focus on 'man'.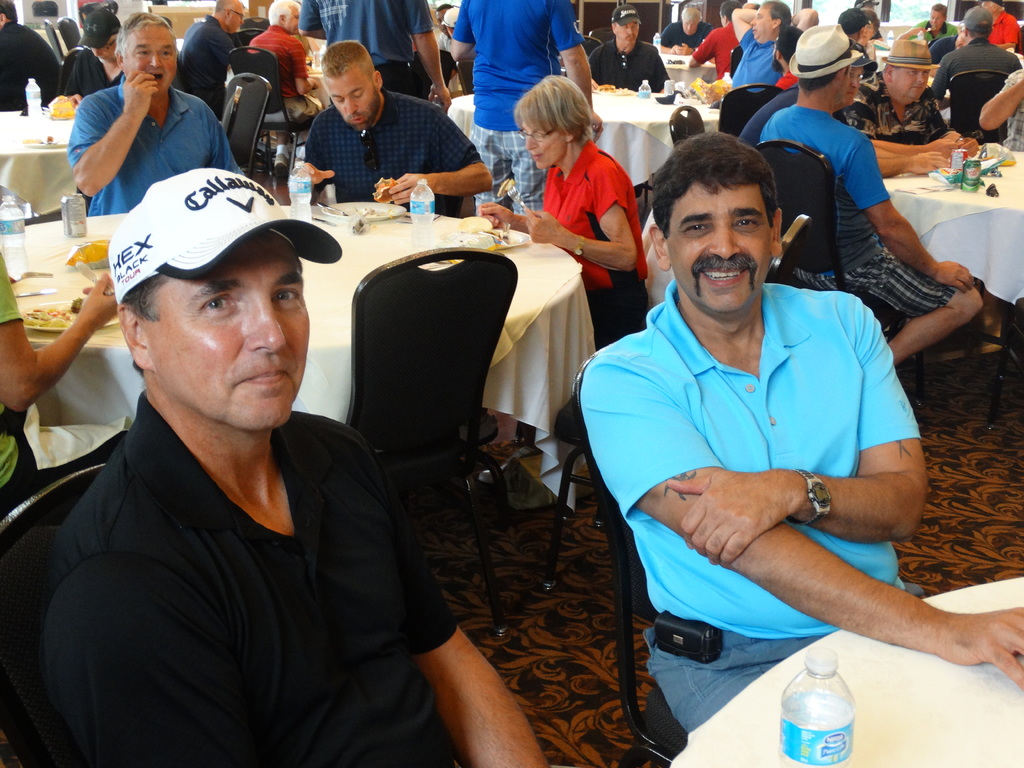
Focused at region(0, 0, 57, 109).
